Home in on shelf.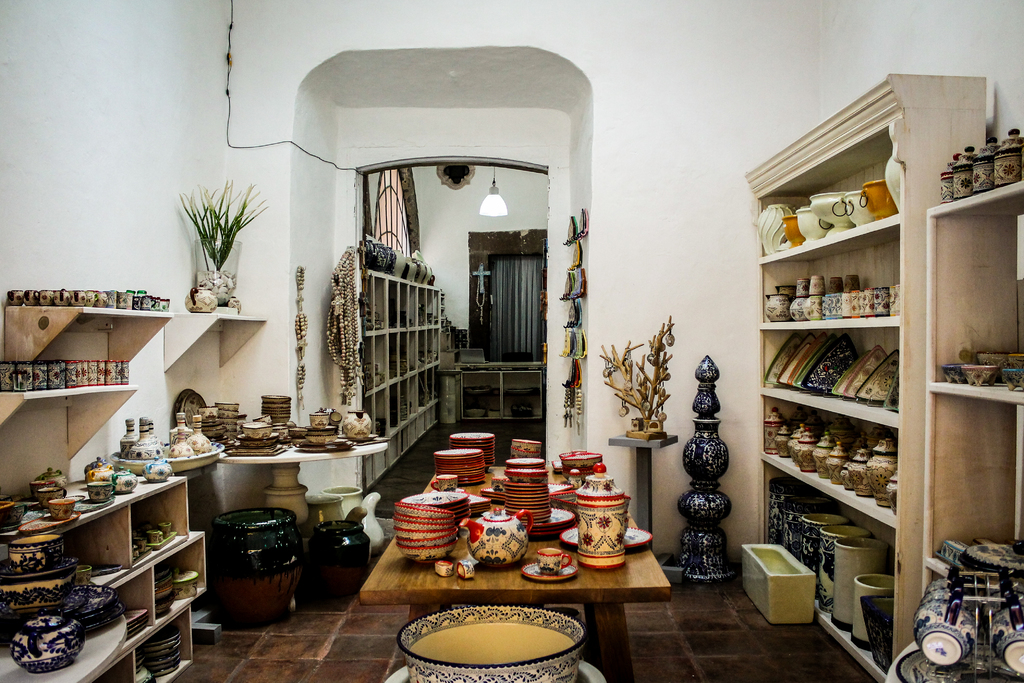
Homed in at select_region(757, 321, 901, 427).
